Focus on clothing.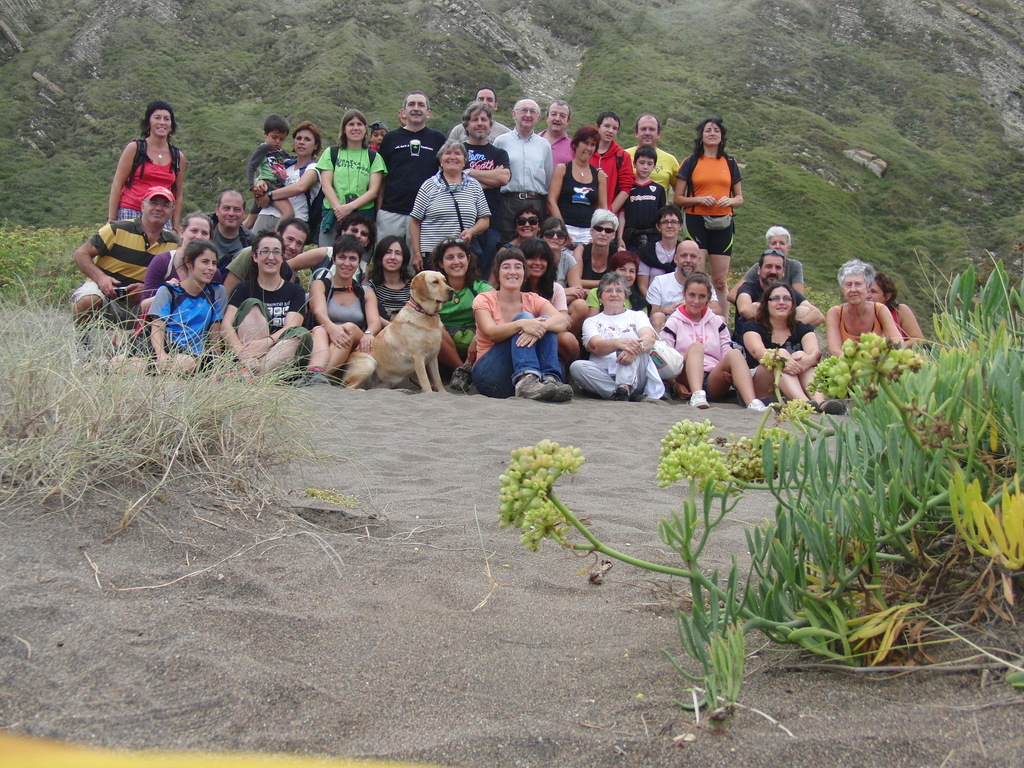
Focused at box(230, 249, 308, 284).
